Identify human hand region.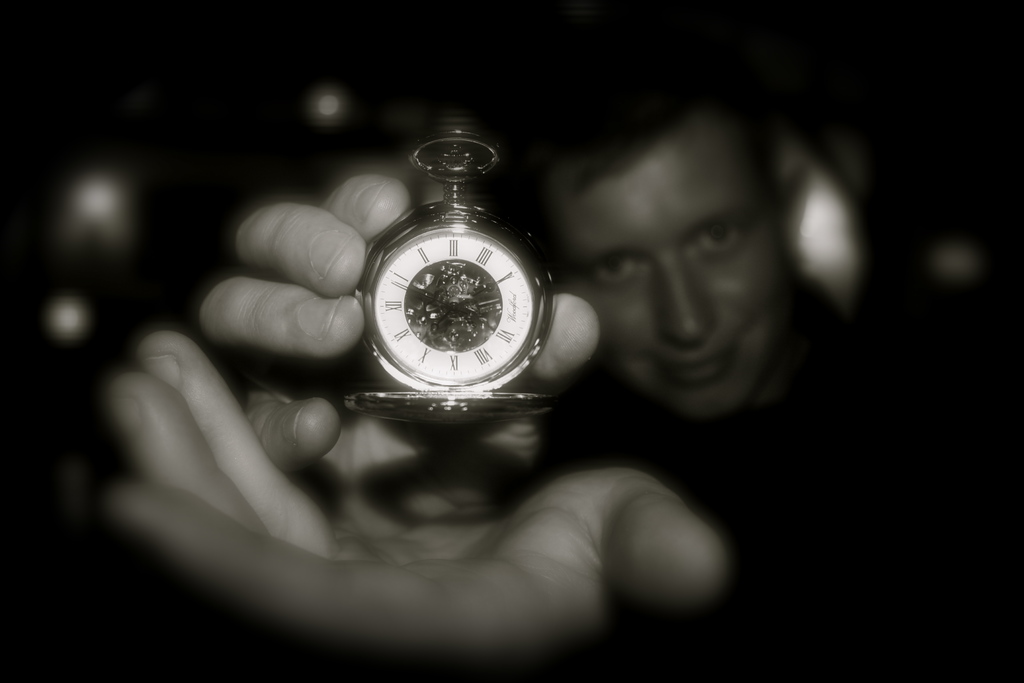
Region: bbox=[195, 168, 604, 478].
